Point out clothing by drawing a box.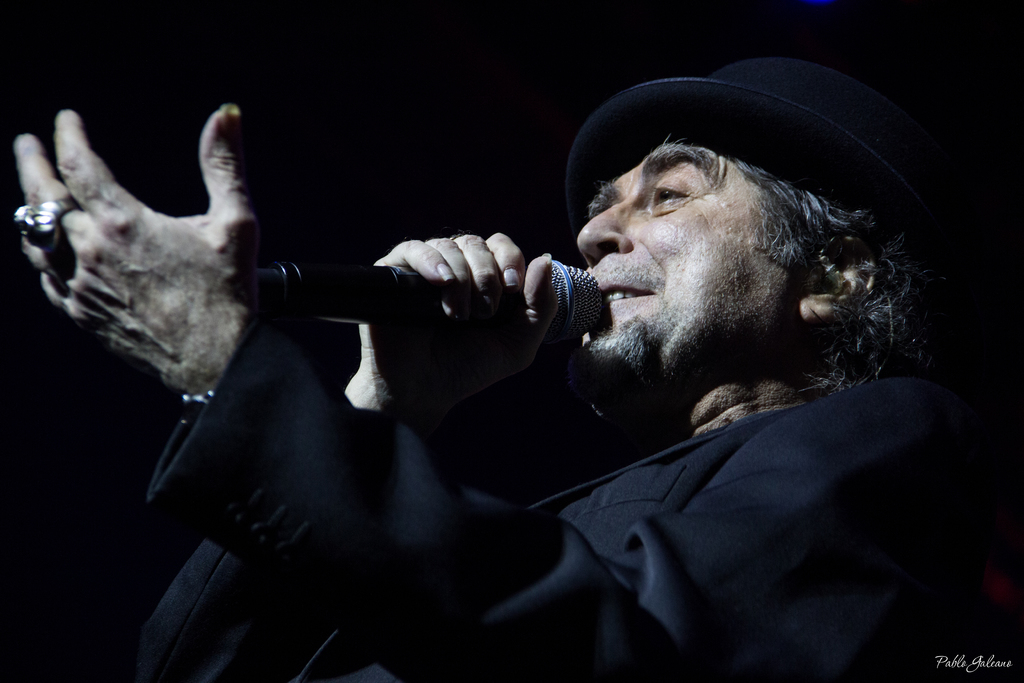
(140,375,1003,682).
